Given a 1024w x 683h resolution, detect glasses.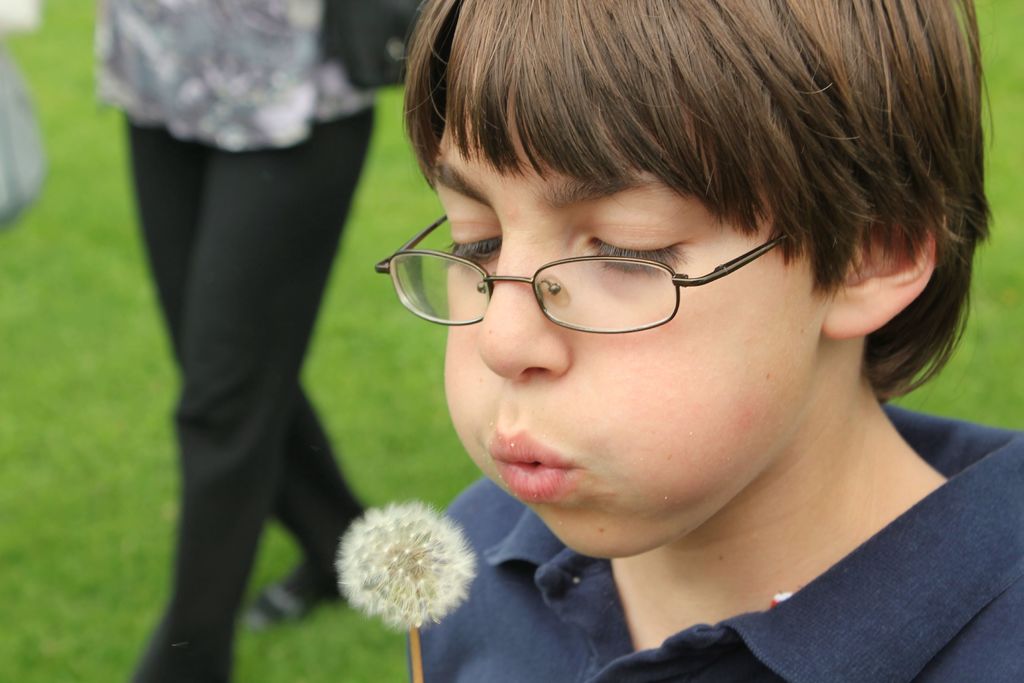
select_region(392, 218, 854, 333).
